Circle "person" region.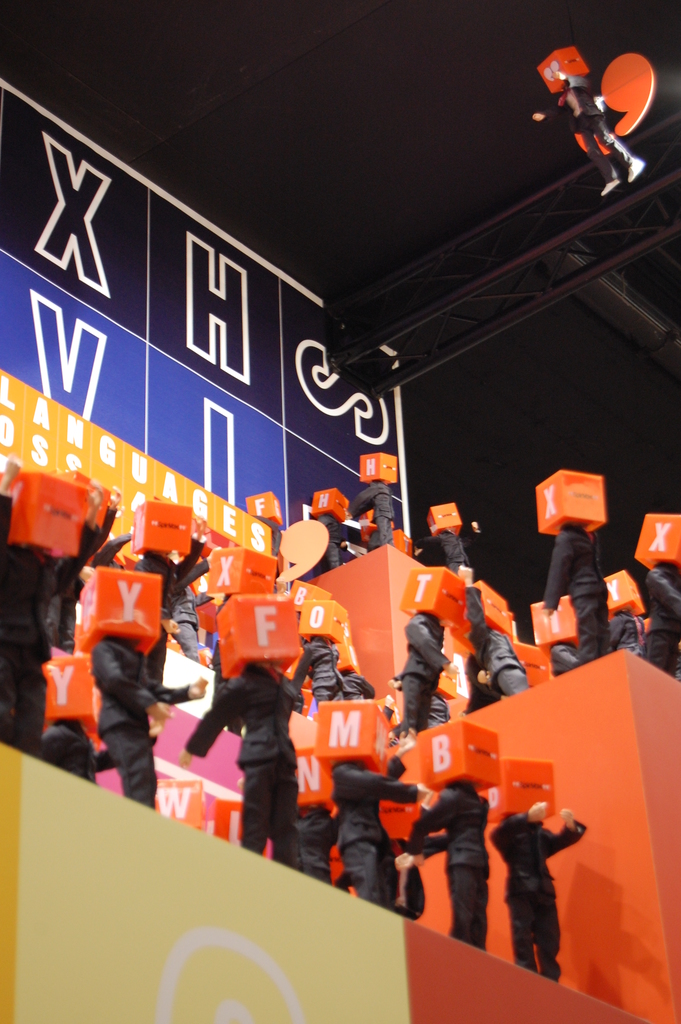
Region: l=0, t=494, r=98, b=776.
